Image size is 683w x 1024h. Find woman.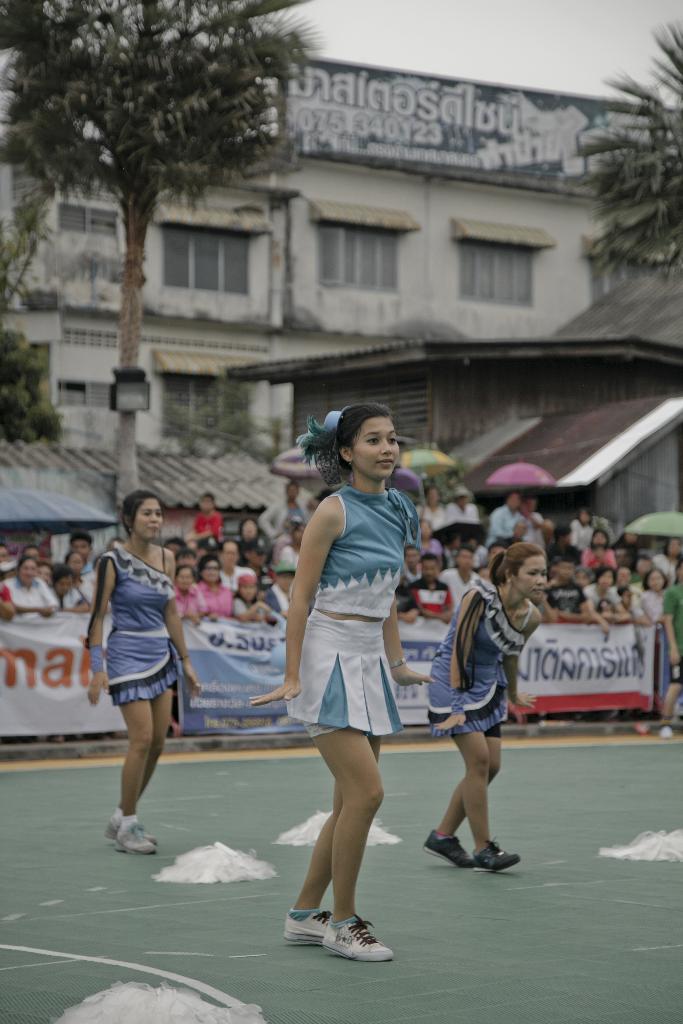
93:490:197:856.
